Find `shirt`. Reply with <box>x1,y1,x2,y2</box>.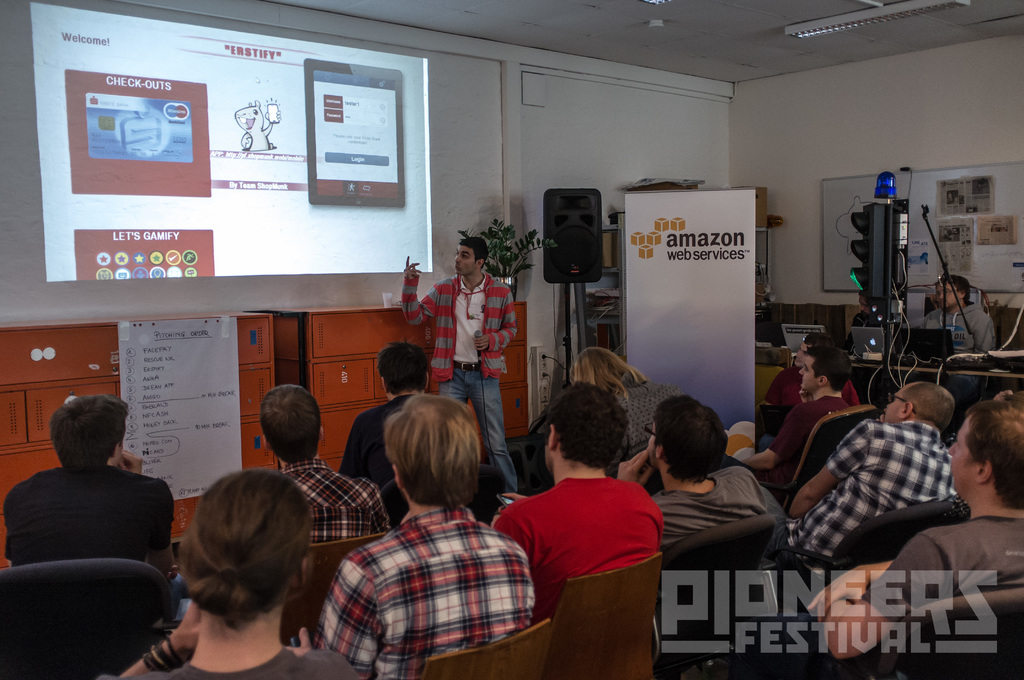
<box>610,371,686,458</box>.
